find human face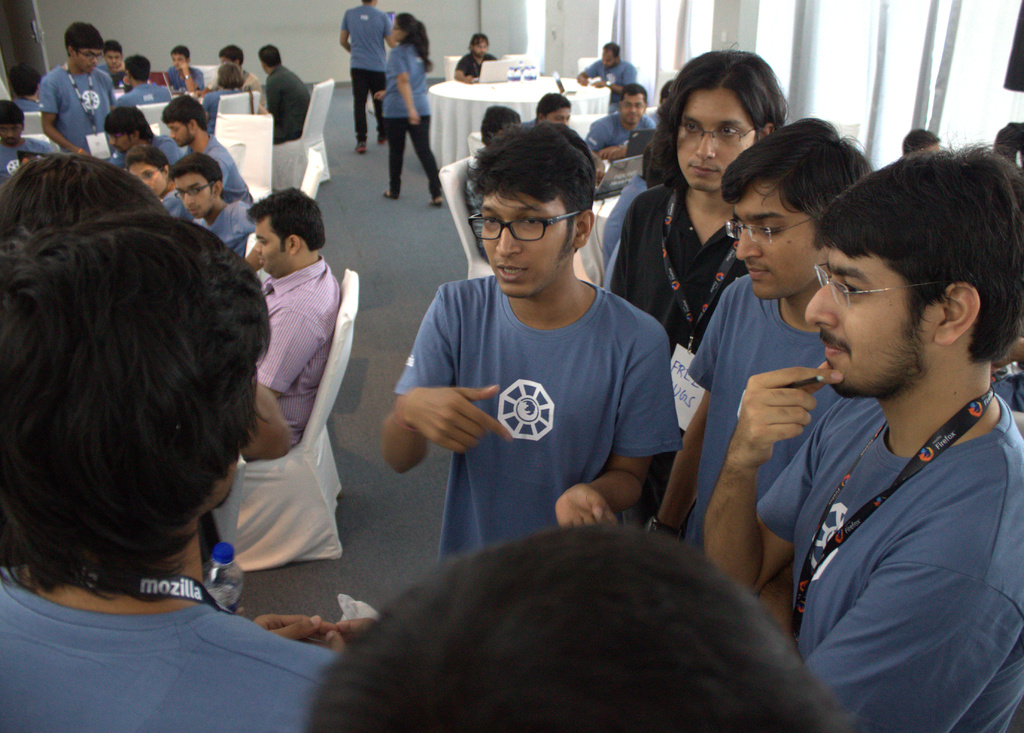
[255, 216, 280, 278]
